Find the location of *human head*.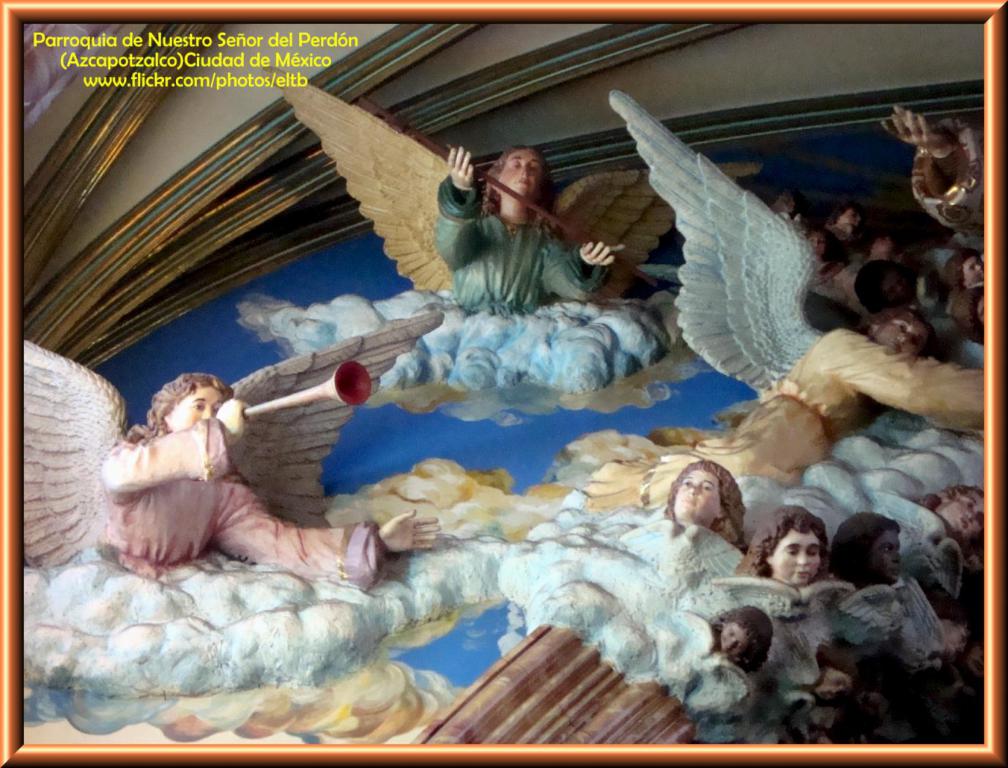
Location: 747 506 827 589.
